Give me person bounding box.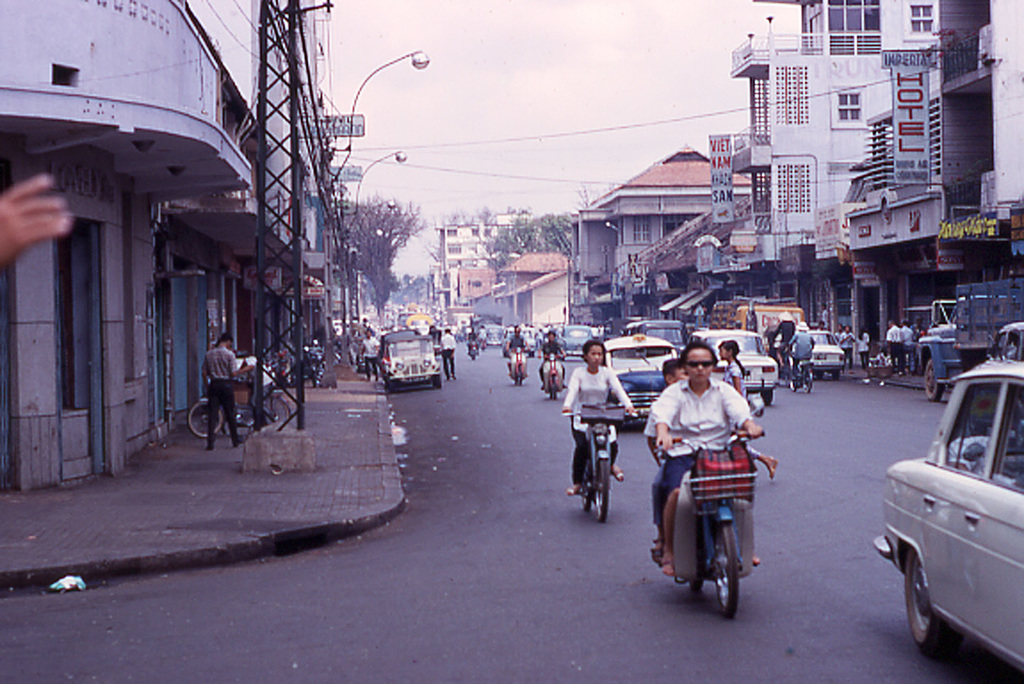
643/358/690/558.
